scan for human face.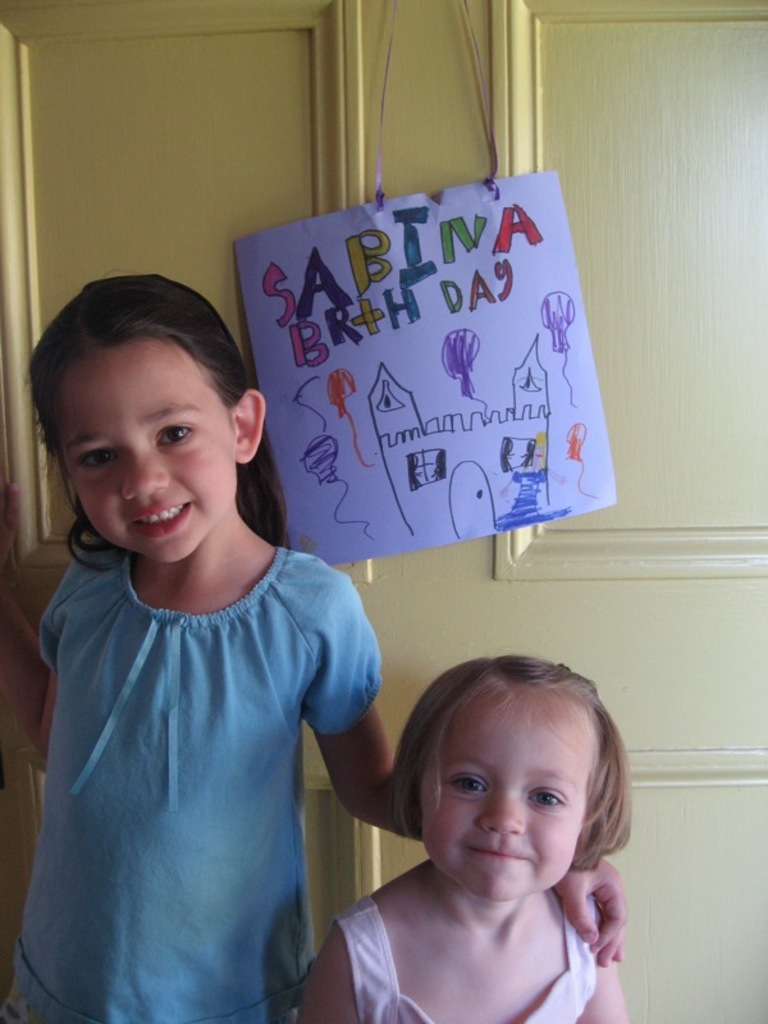
Scan result: <bbox>422, 728, 584, 897</bbox>.
